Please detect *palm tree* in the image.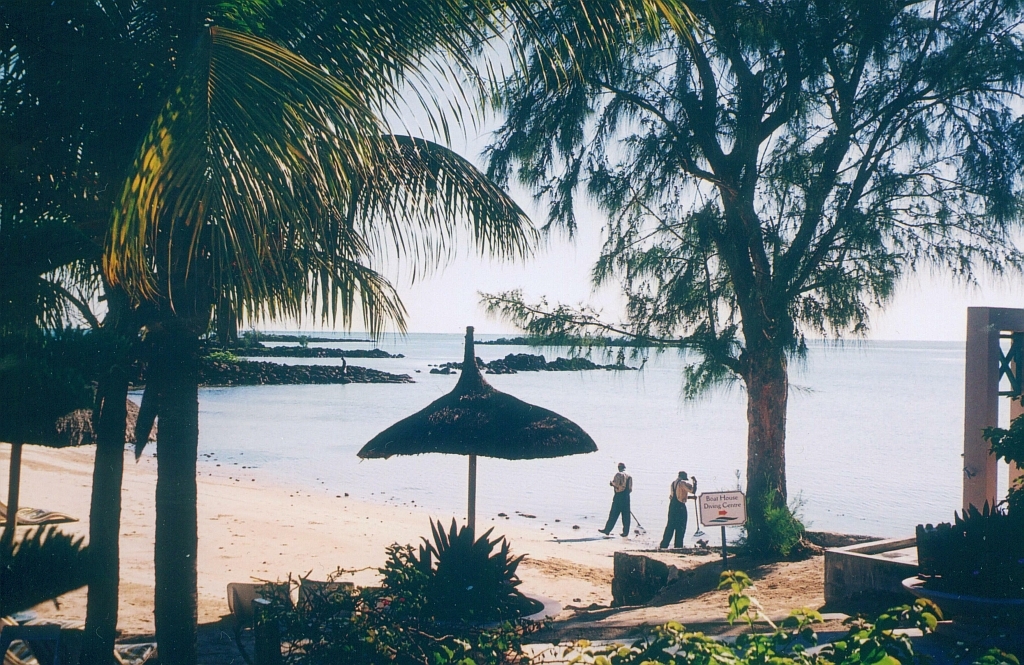
bbox=(0, 0, 1023, 664).
